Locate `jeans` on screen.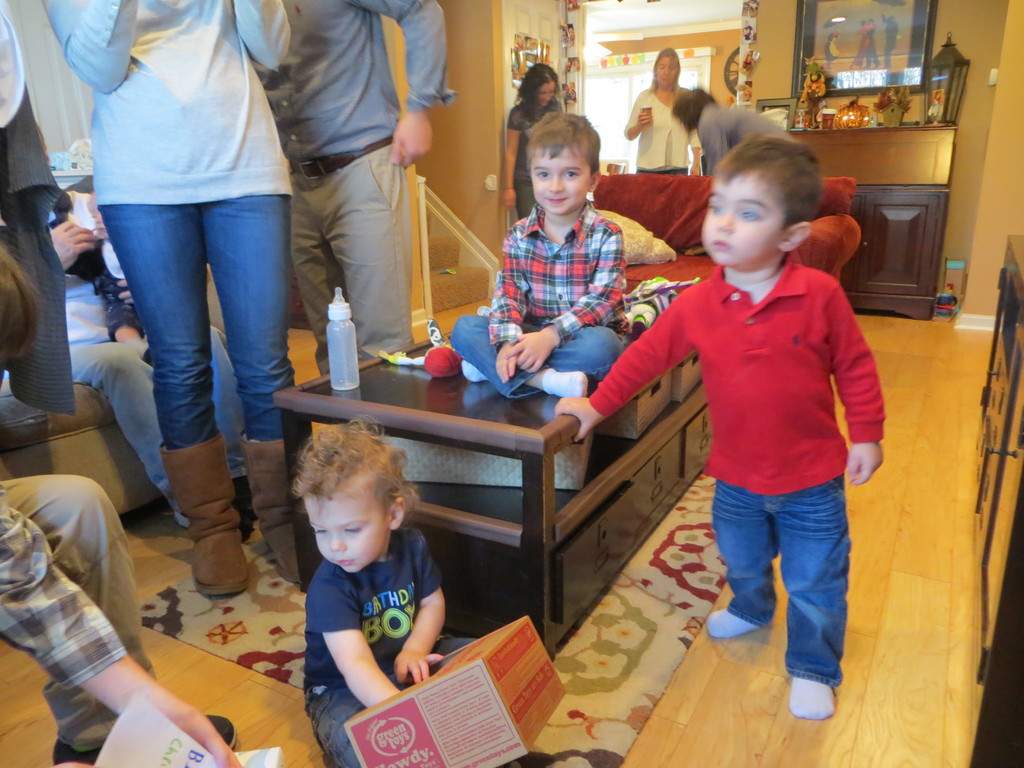
On screen at region(104, 196, 287, 446).
